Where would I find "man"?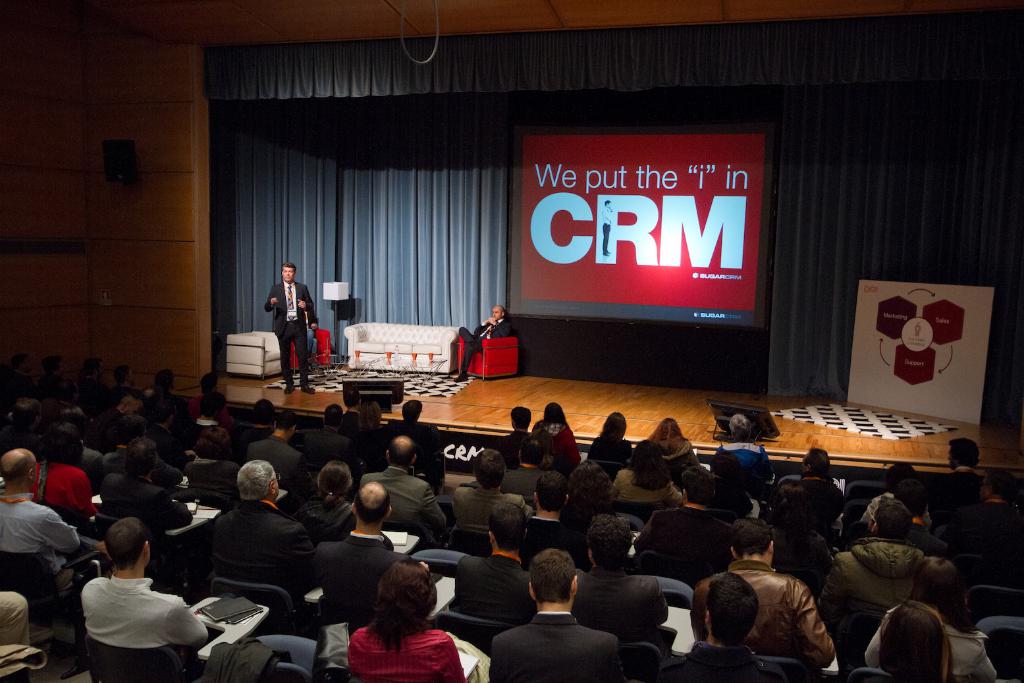
At 60/528/198/682.
